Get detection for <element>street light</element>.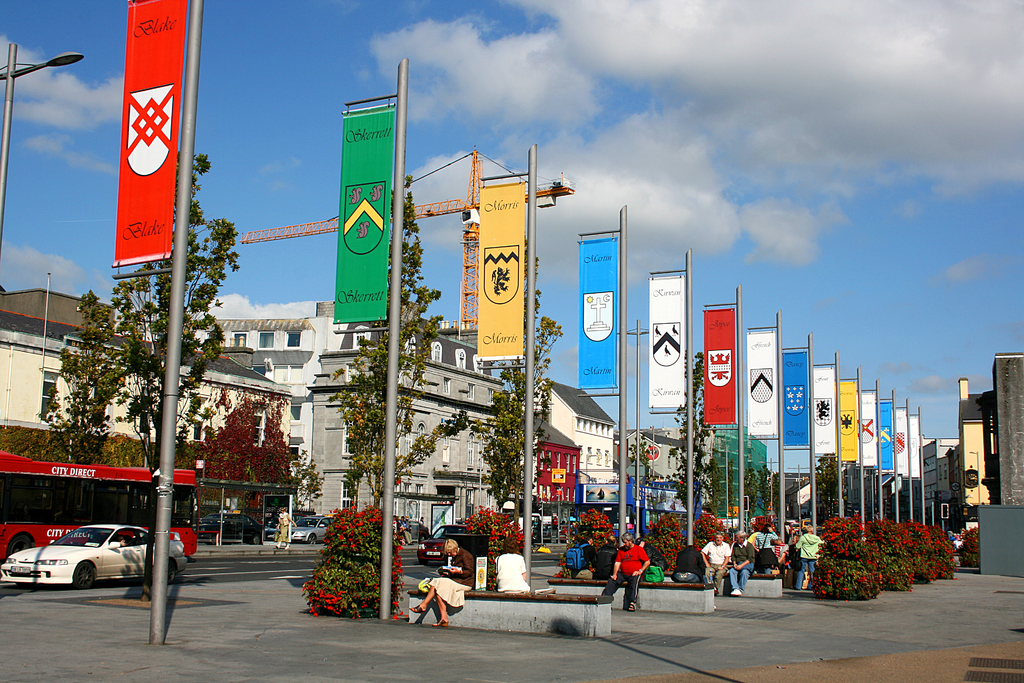
Detection: box=[842, 475, 856, 516].
